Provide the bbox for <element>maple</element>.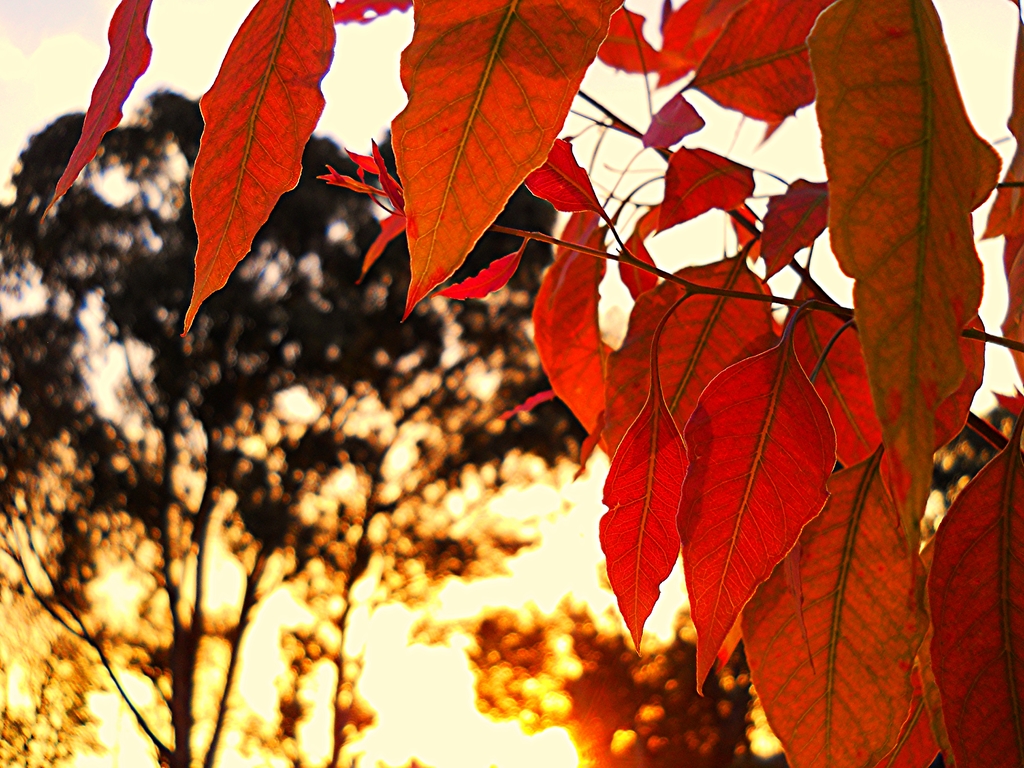
Rect(42, 0, 1023, 767).
